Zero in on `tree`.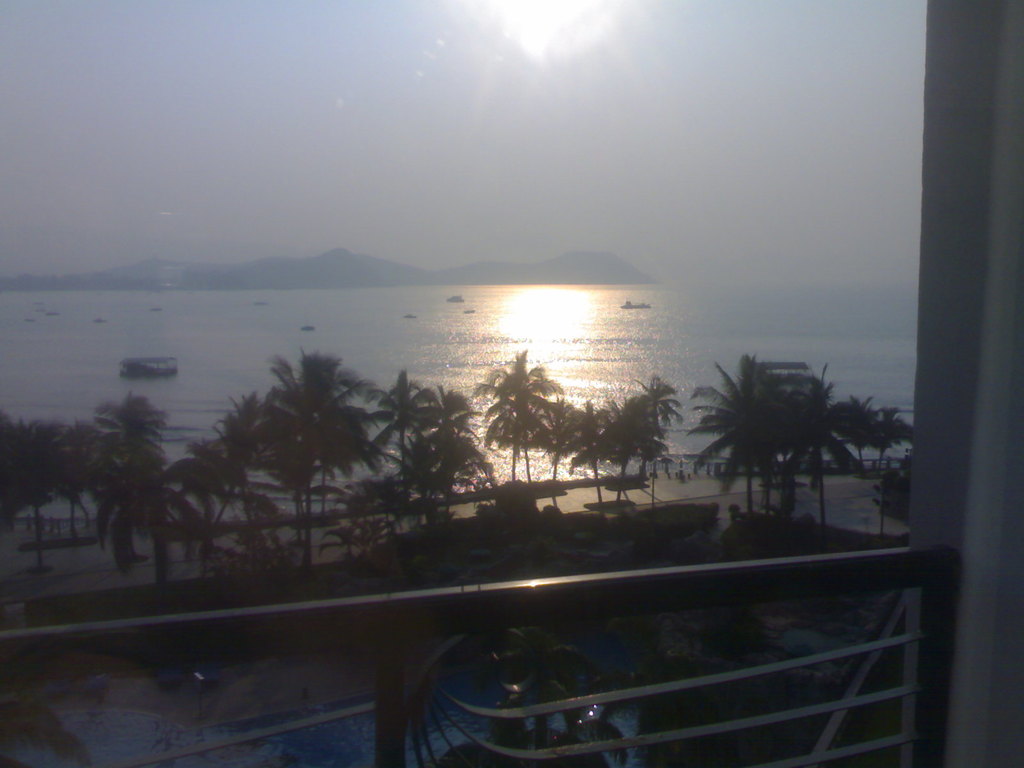
Zeroed in: [632,374,687,486].
